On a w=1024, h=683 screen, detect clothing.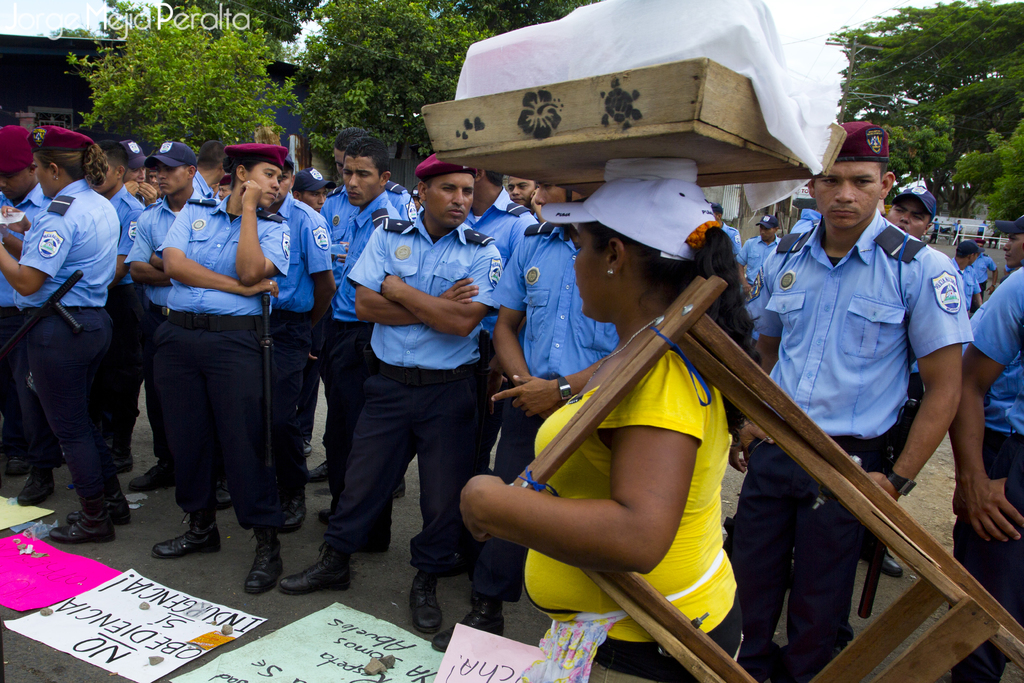
bbox(971, 253, 1000, 299).
